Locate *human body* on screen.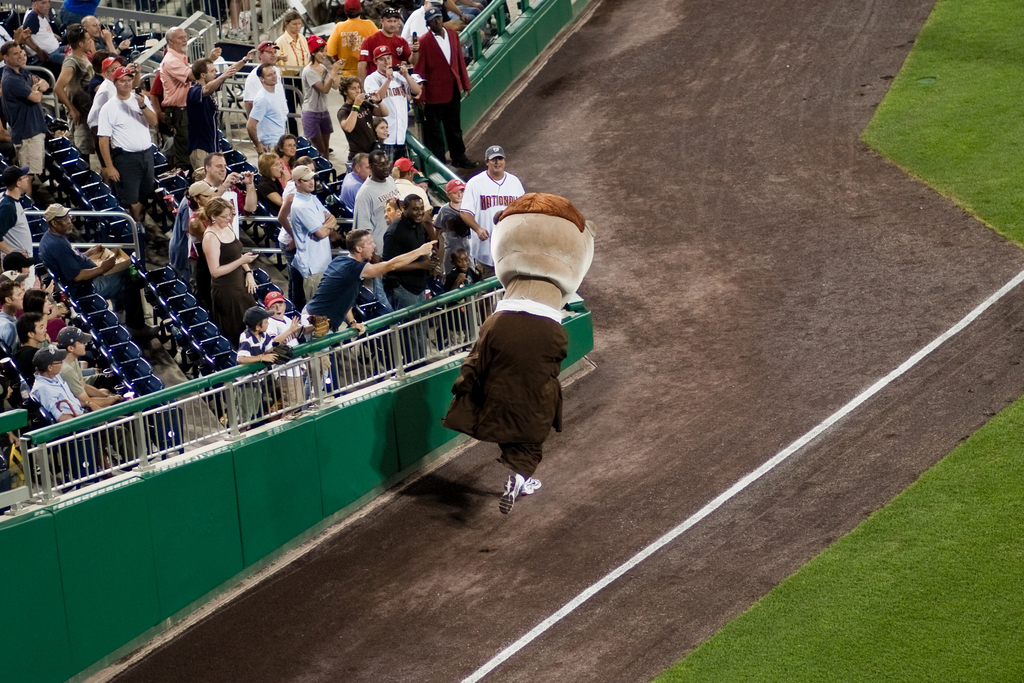
On screen at [left=56, top=325, right=108, bottom=413].
